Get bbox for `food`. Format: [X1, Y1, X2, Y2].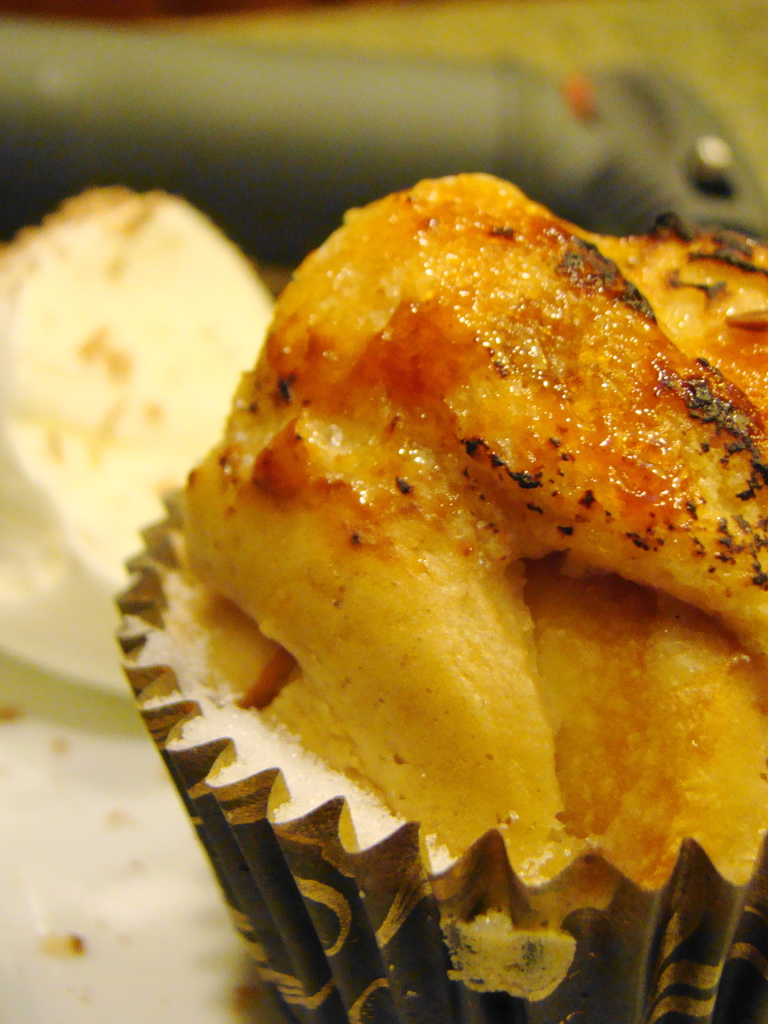
[108, 156, 754, 936].
